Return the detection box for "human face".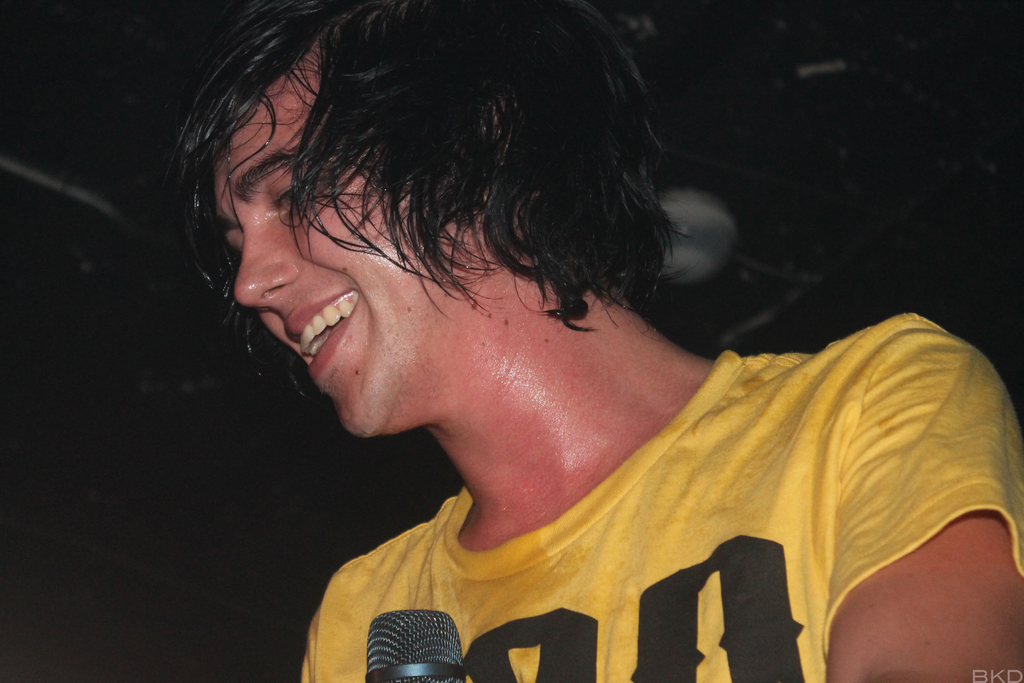
bbox(206, 39, 507, 436).
